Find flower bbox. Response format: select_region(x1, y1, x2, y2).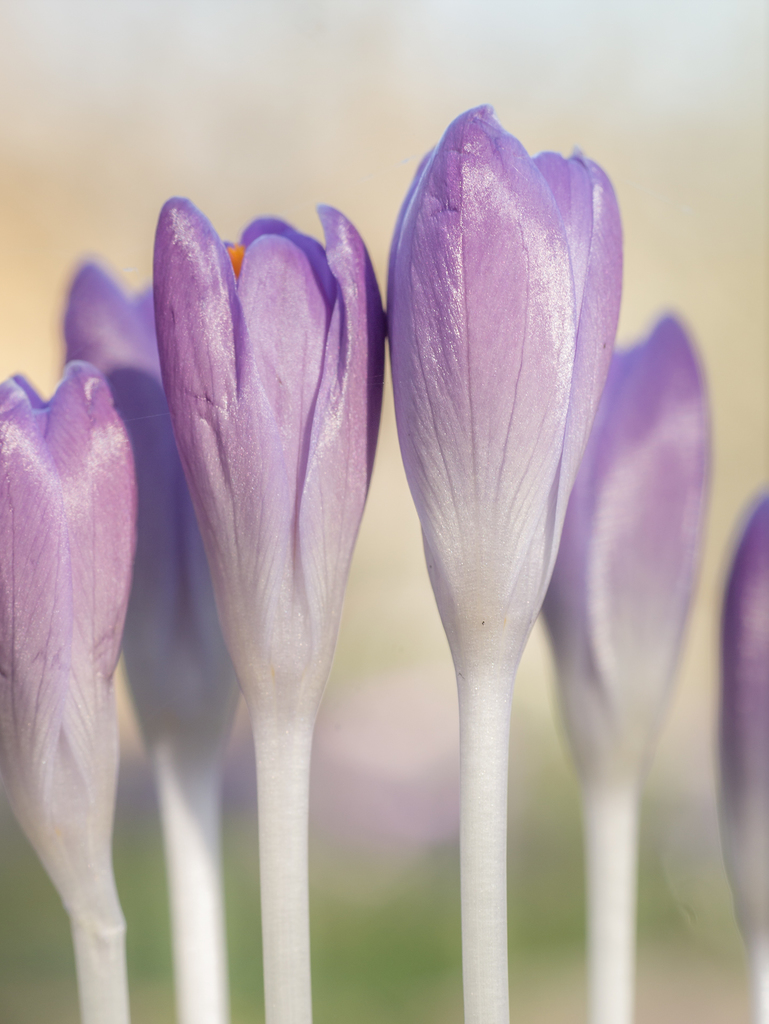
select_region(116, 195, 424, 826).
